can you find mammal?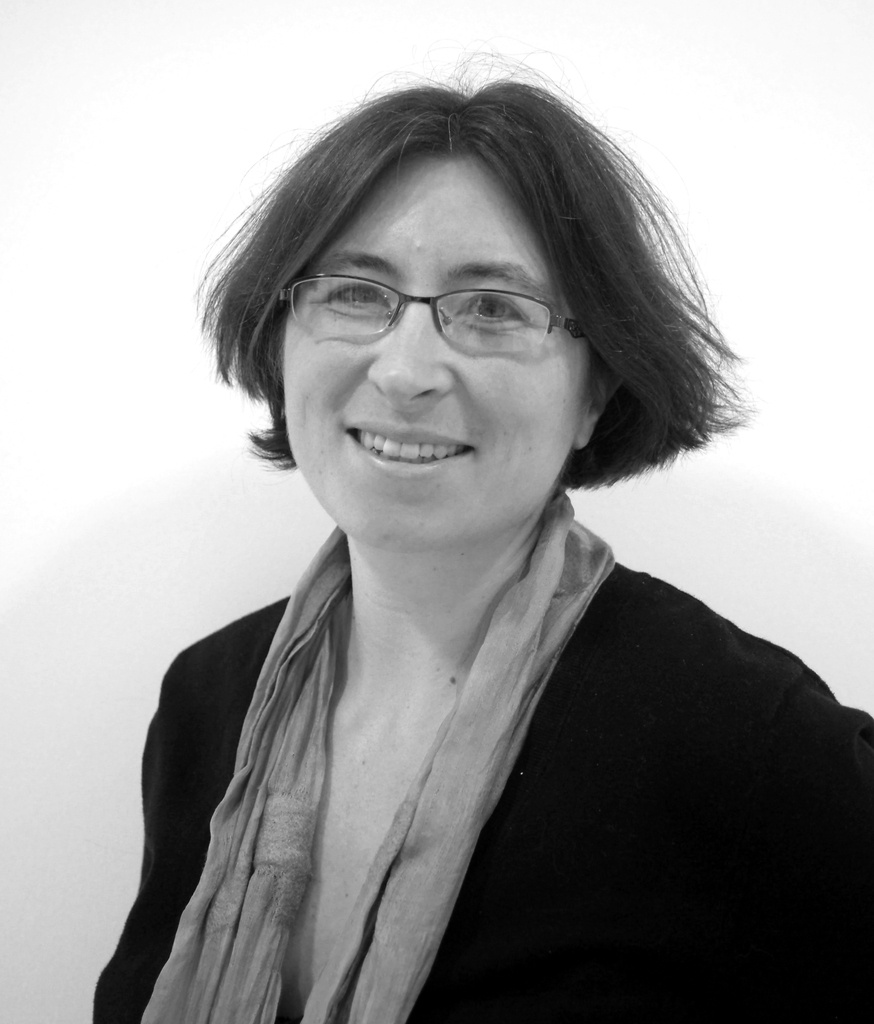
Yes, bounding box: <bbox>47, 109, 873, 1023</bbox>.
